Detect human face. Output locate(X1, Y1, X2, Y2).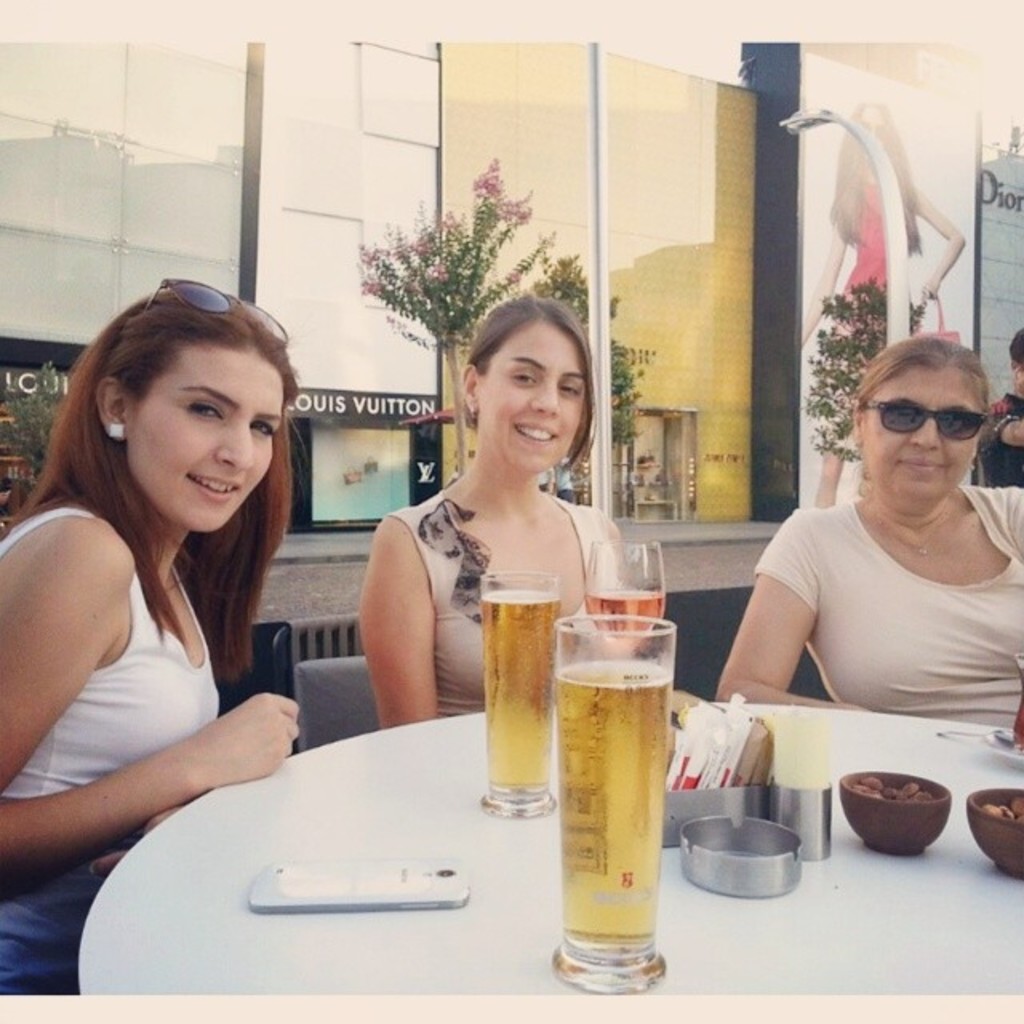
locate(128, 344, 283, 539).
